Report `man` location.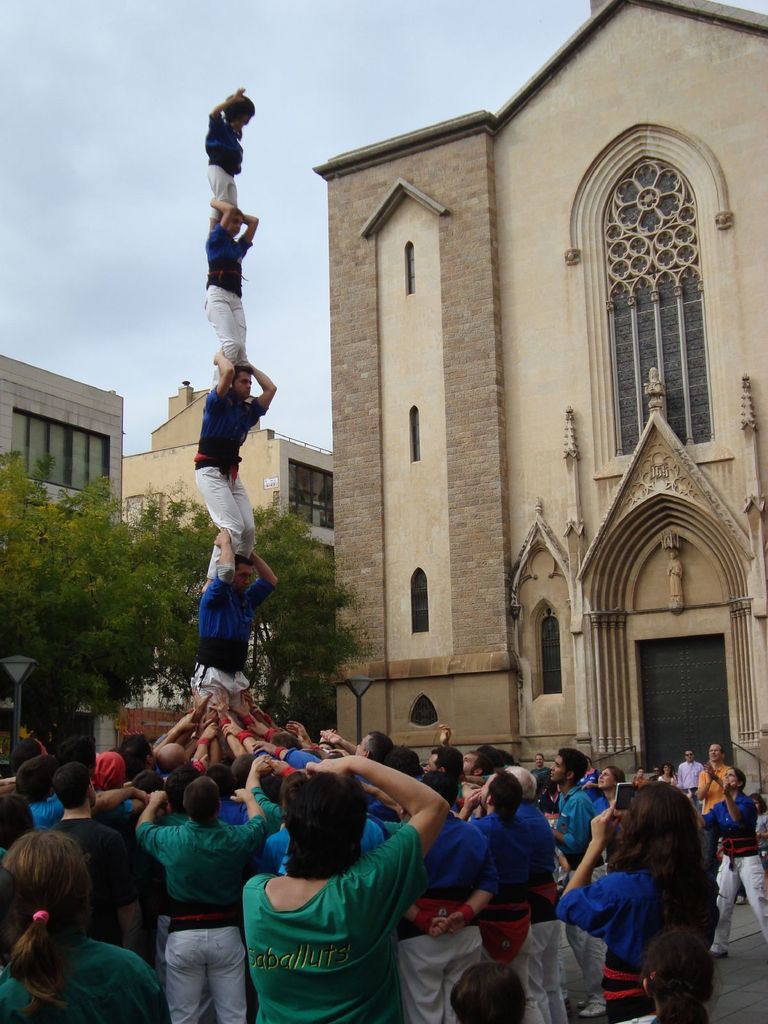
Report: x1=675, y1=744, x2=710, y2=786.
